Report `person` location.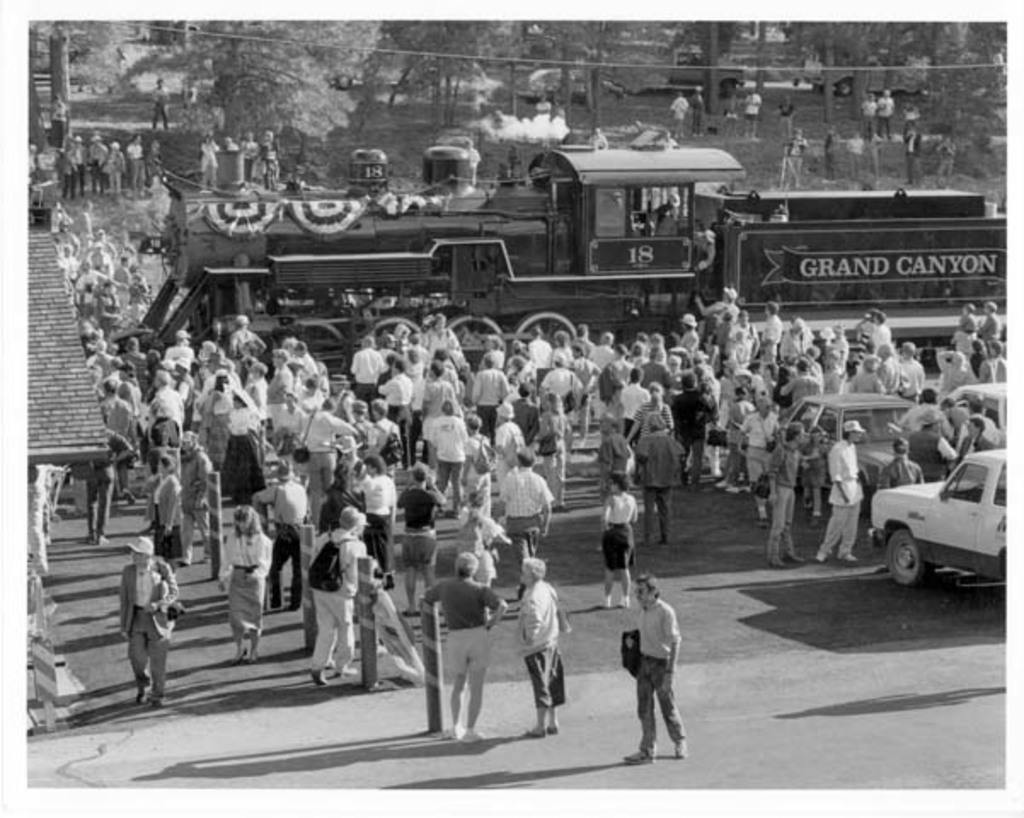
Report: {"left": 496, "top": 448, "right": 557, "bottom": 596}.
